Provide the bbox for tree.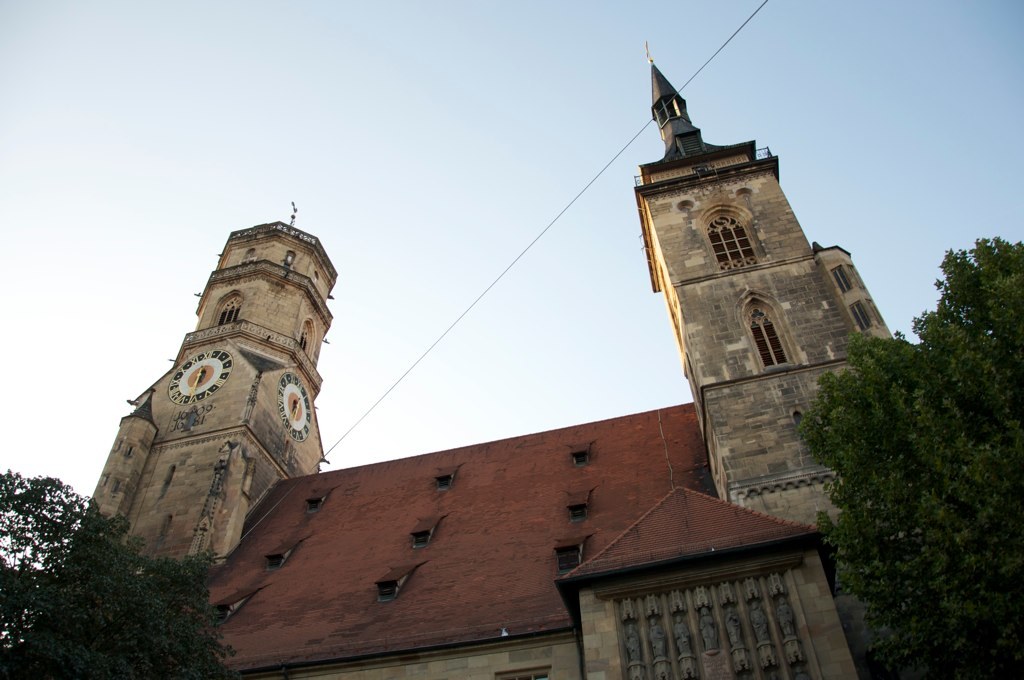
[793, 234, 1023, 679].
